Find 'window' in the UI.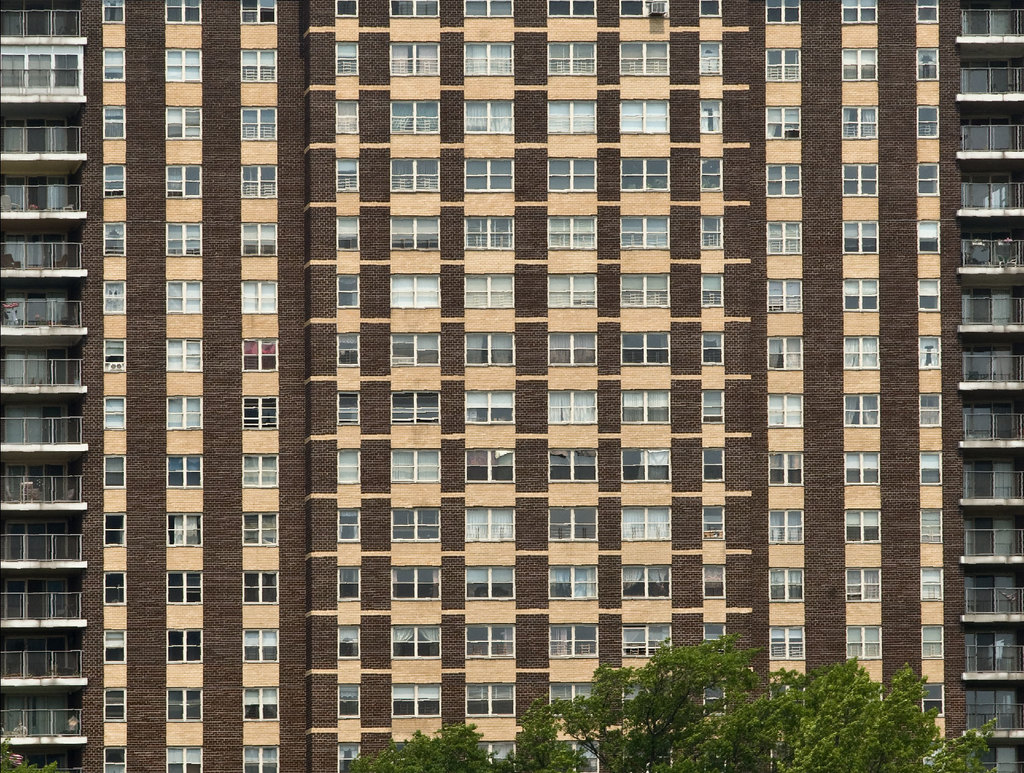
UI element at box=[337, 453, 363, 487].
